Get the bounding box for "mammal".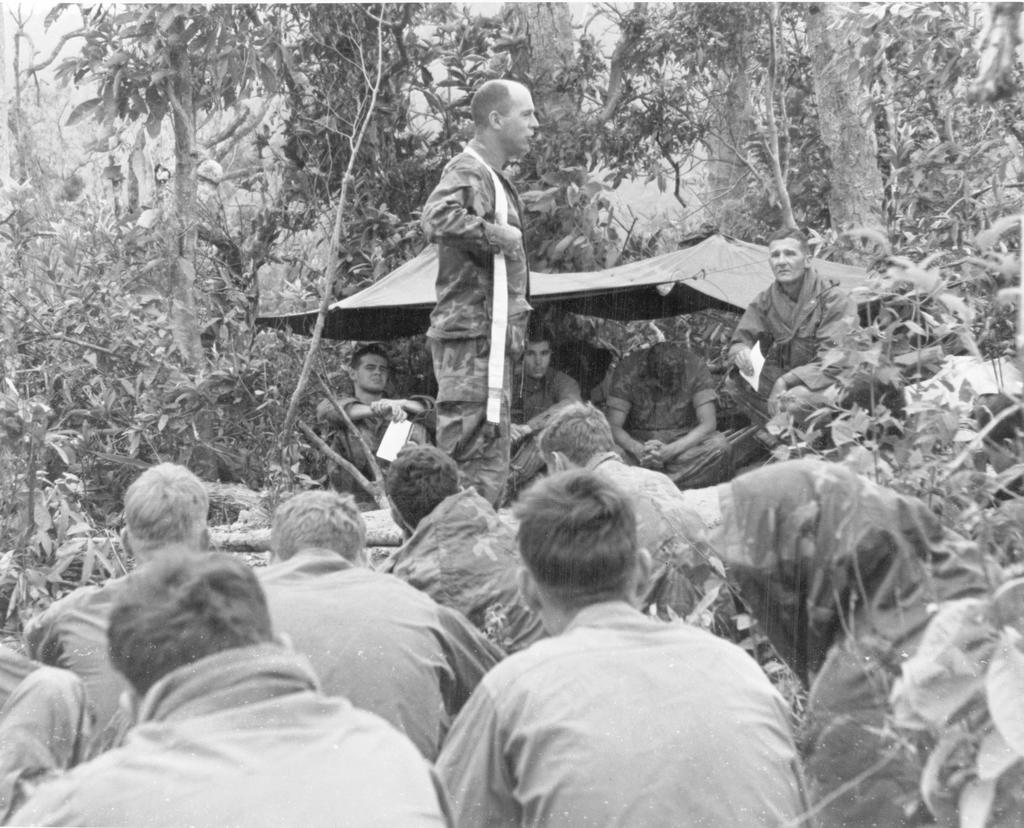
Rect(518, 320, 580, 475).
